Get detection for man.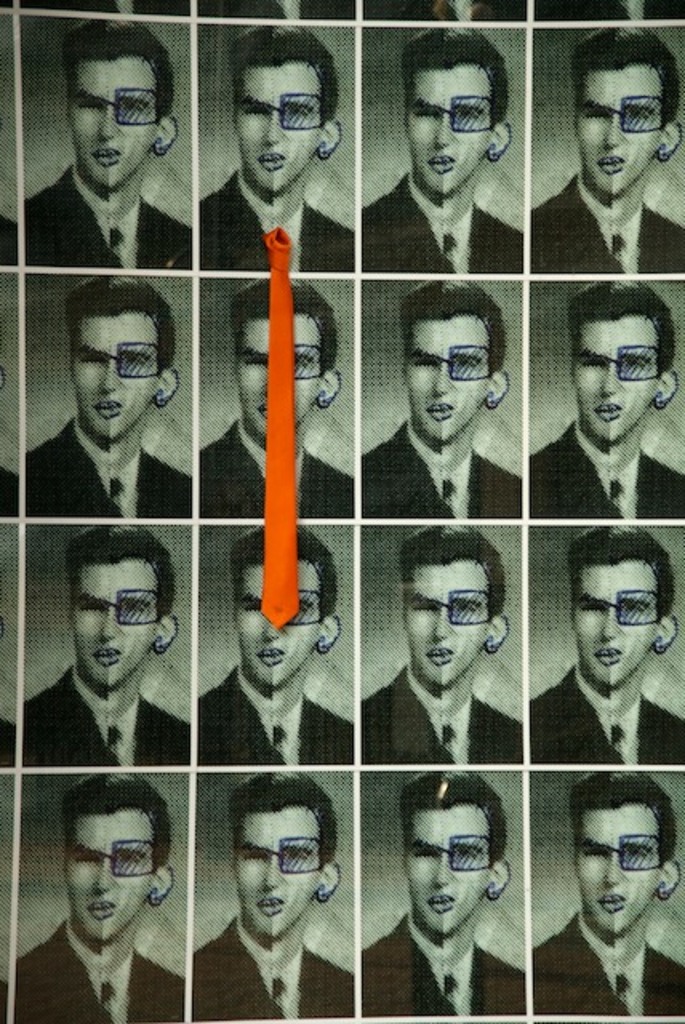
Detection: x1=0, y1=362, x2=19, y2=518.
